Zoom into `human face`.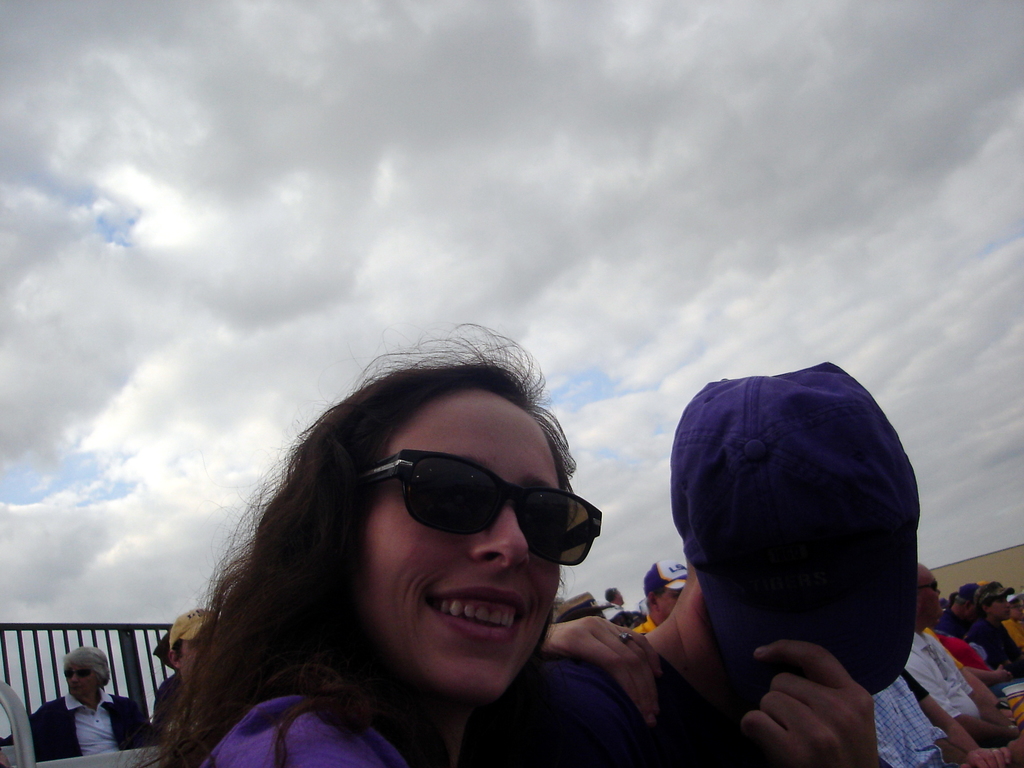
Zoom target: 365, 388, 563, 701.
